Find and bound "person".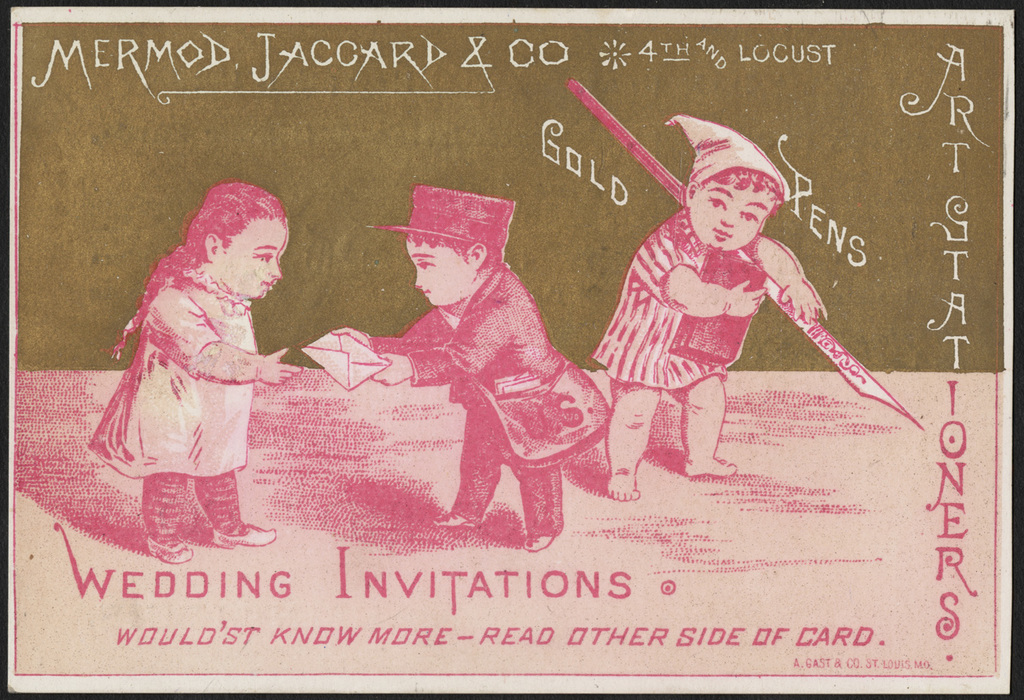
Bound: x1=606 y1=127 x2=875 y2=523.
